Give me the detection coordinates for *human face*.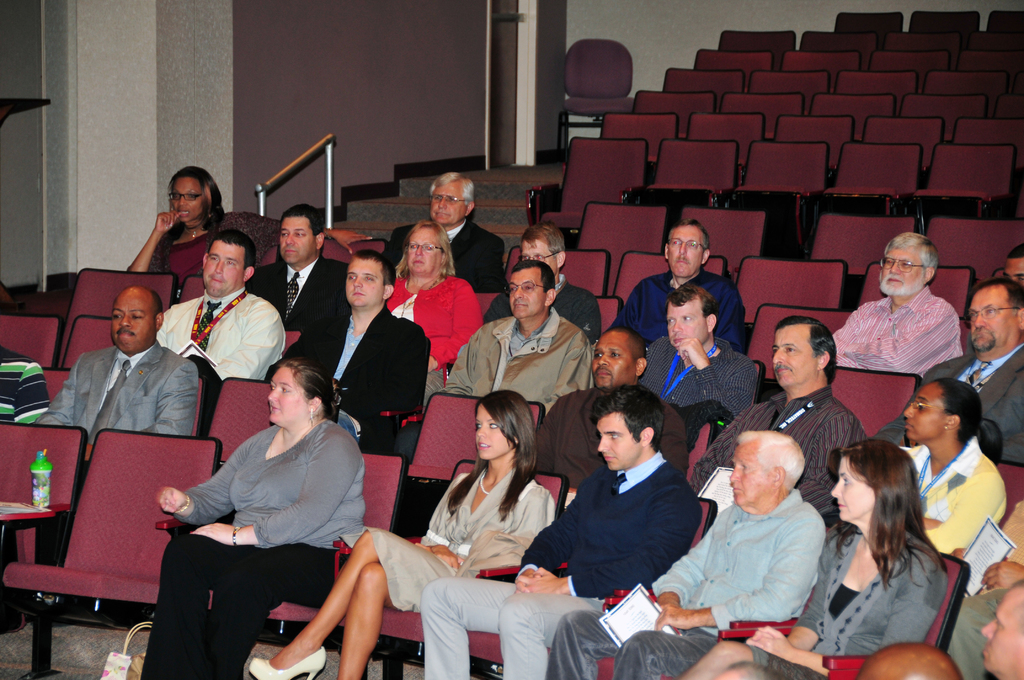
[x1=831, y1=465, x2=876, y2=525].
